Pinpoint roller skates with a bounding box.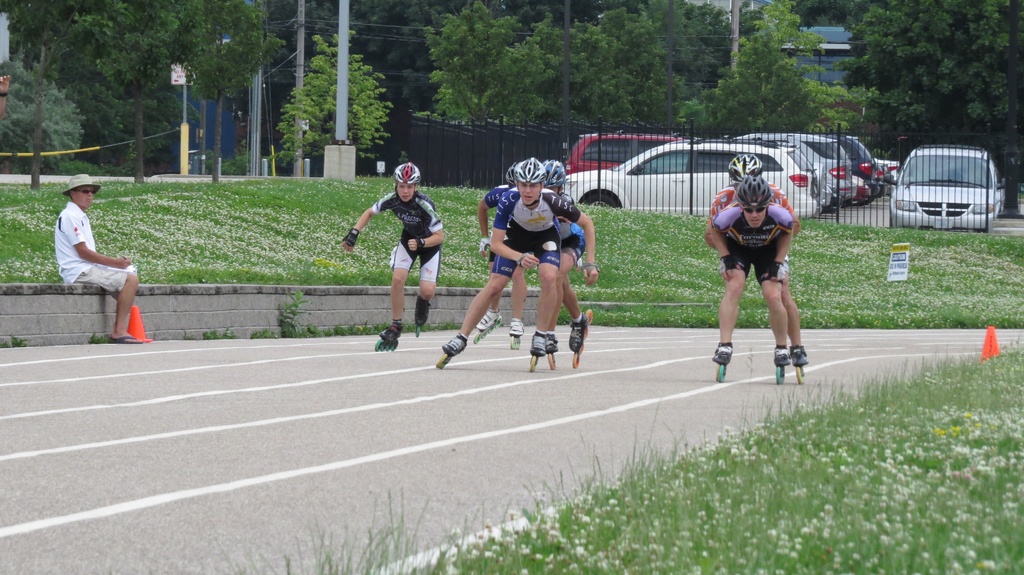
x1=568 y1=304 x2=593 y2=368.
